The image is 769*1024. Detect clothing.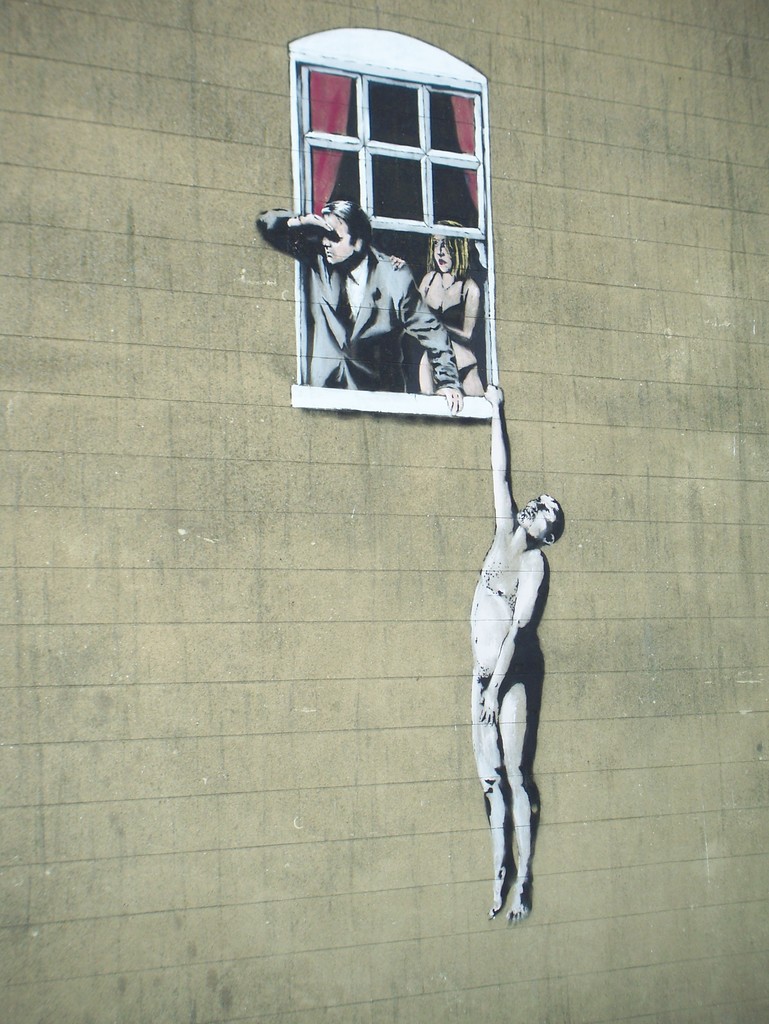
Detection: 252 207 463 391.
